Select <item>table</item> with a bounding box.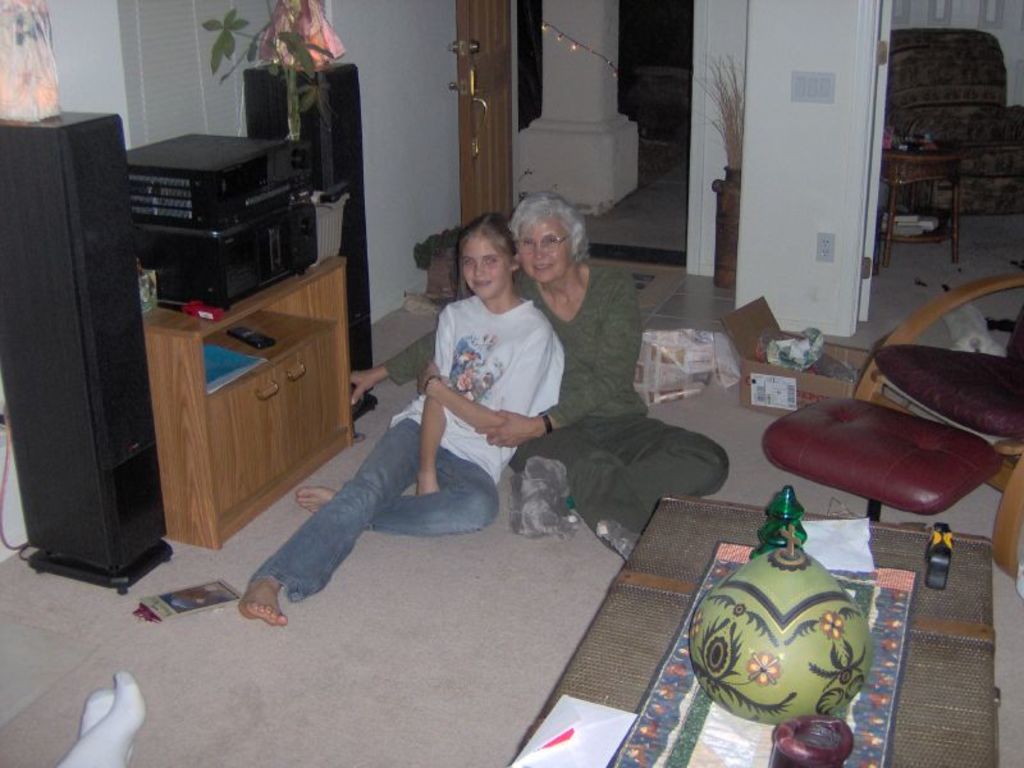
bbox(140, 252, 367, 550).
